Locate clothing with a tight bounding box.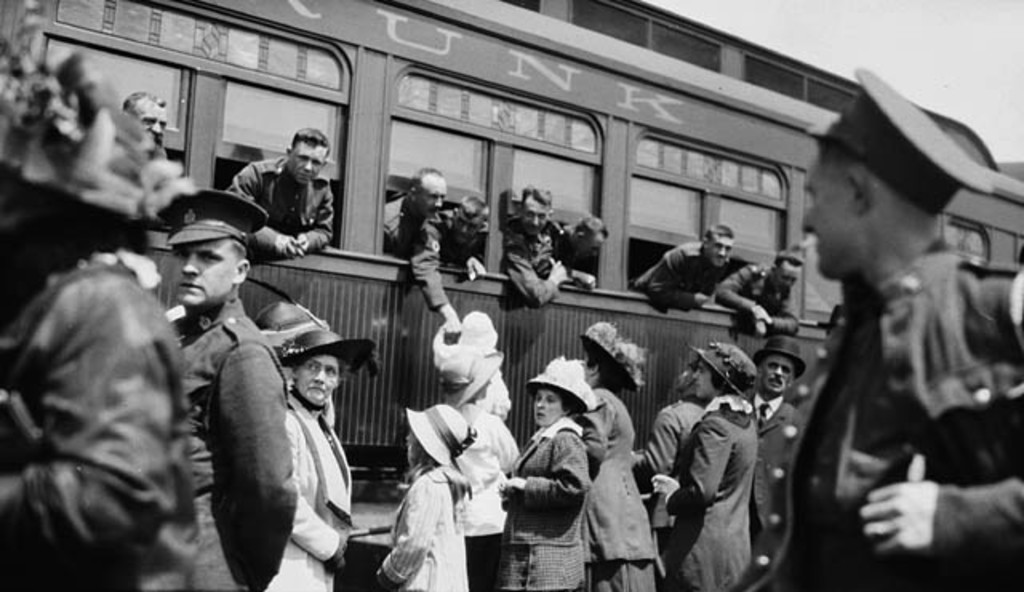
rect(624, 238, 734, 307).
